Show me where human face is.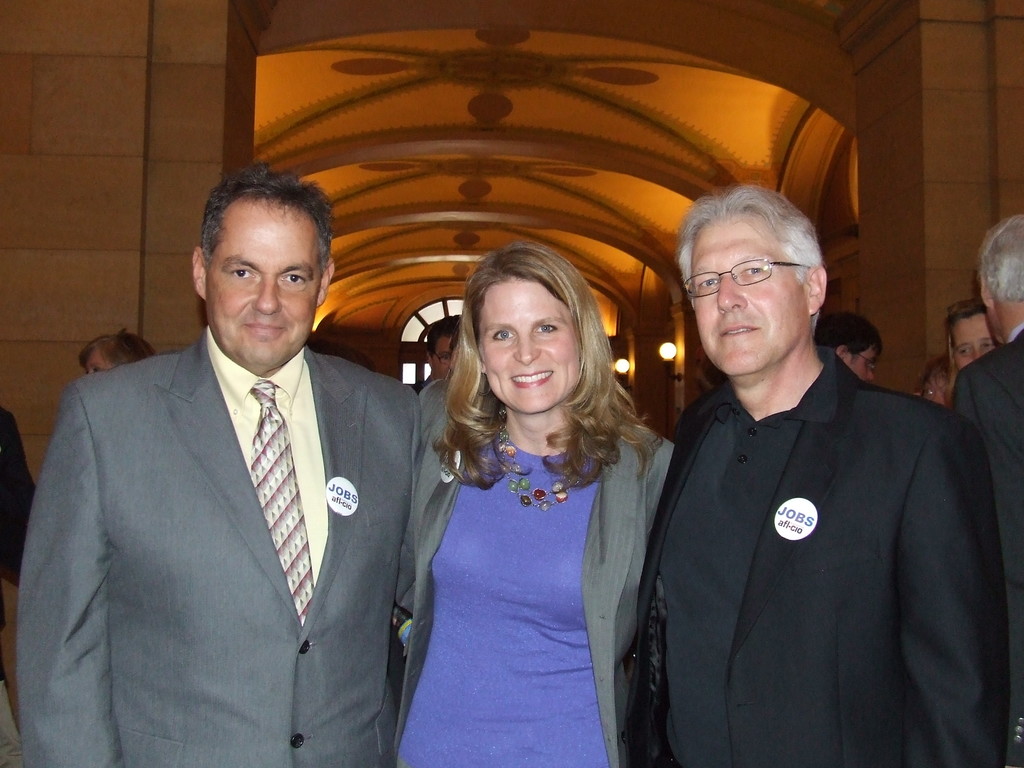
human face is at crop(689, 216, 808, 373).
